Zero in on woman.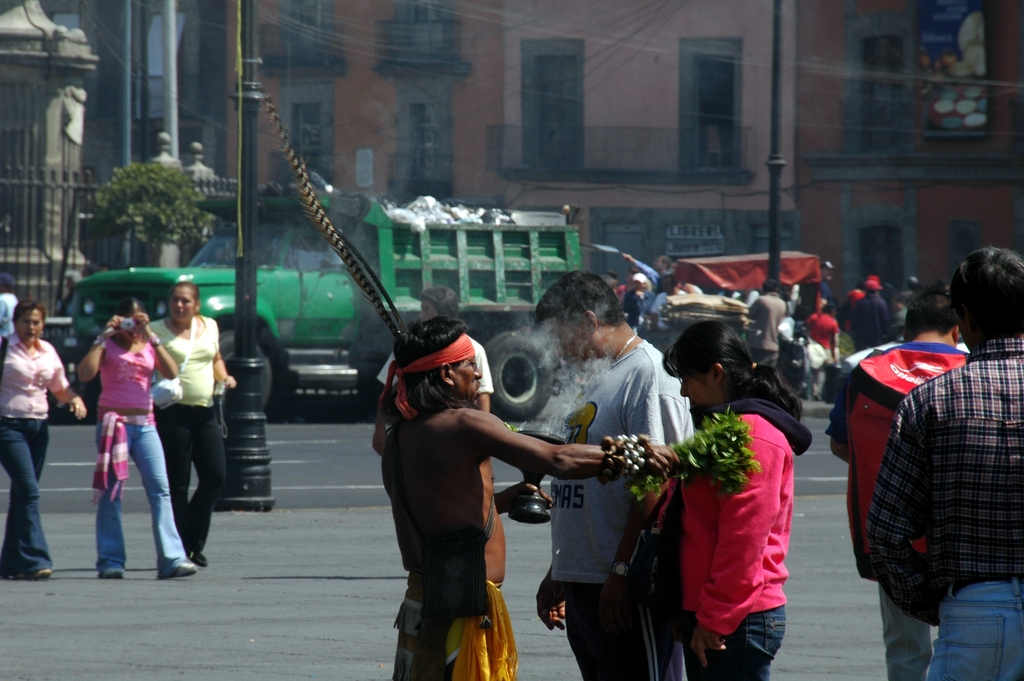
Zeroed in: (x1=80, y1=297, x2=179, y2=580).
